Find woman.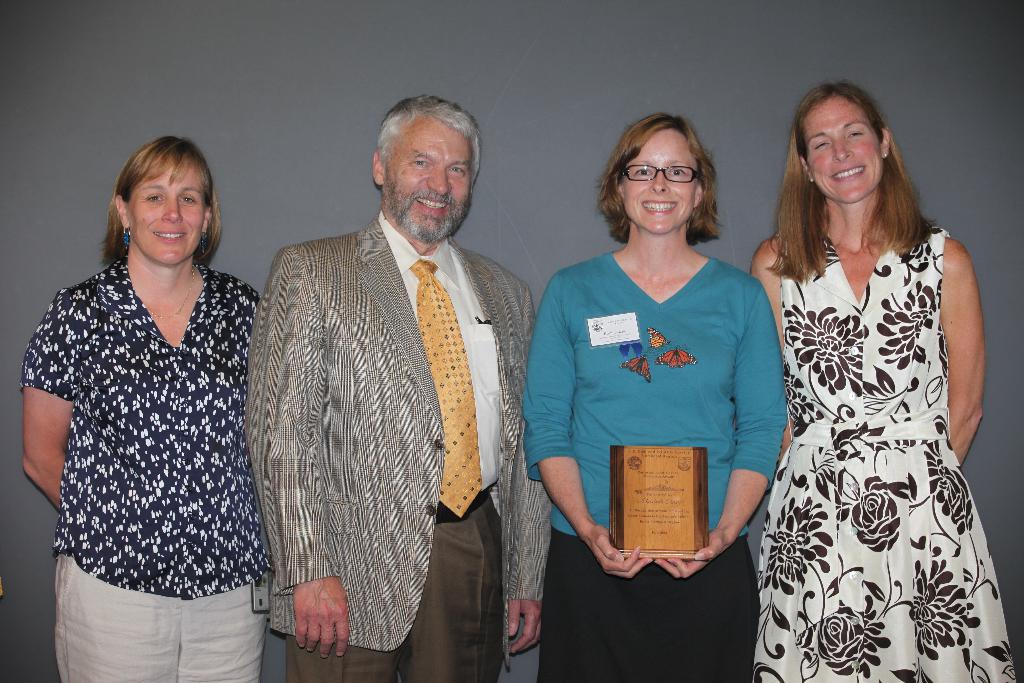
box(524, 115, 788, 682).
